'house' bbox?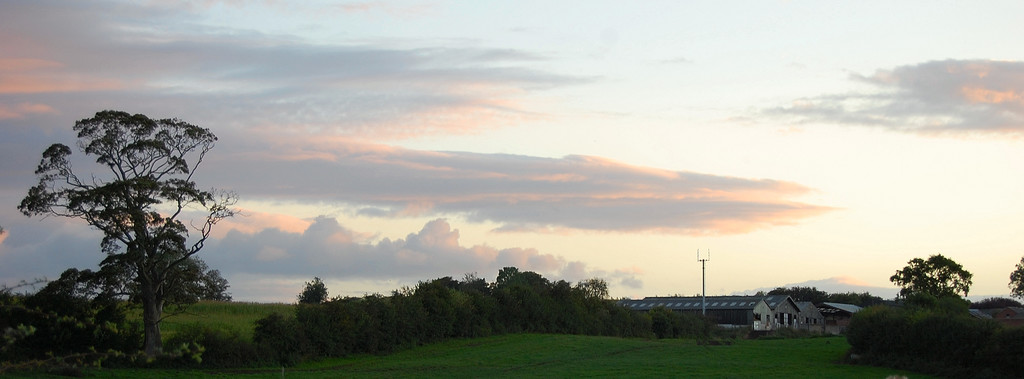
{"left": 640, "top": 290, "right": 798, "bottom": 339}
